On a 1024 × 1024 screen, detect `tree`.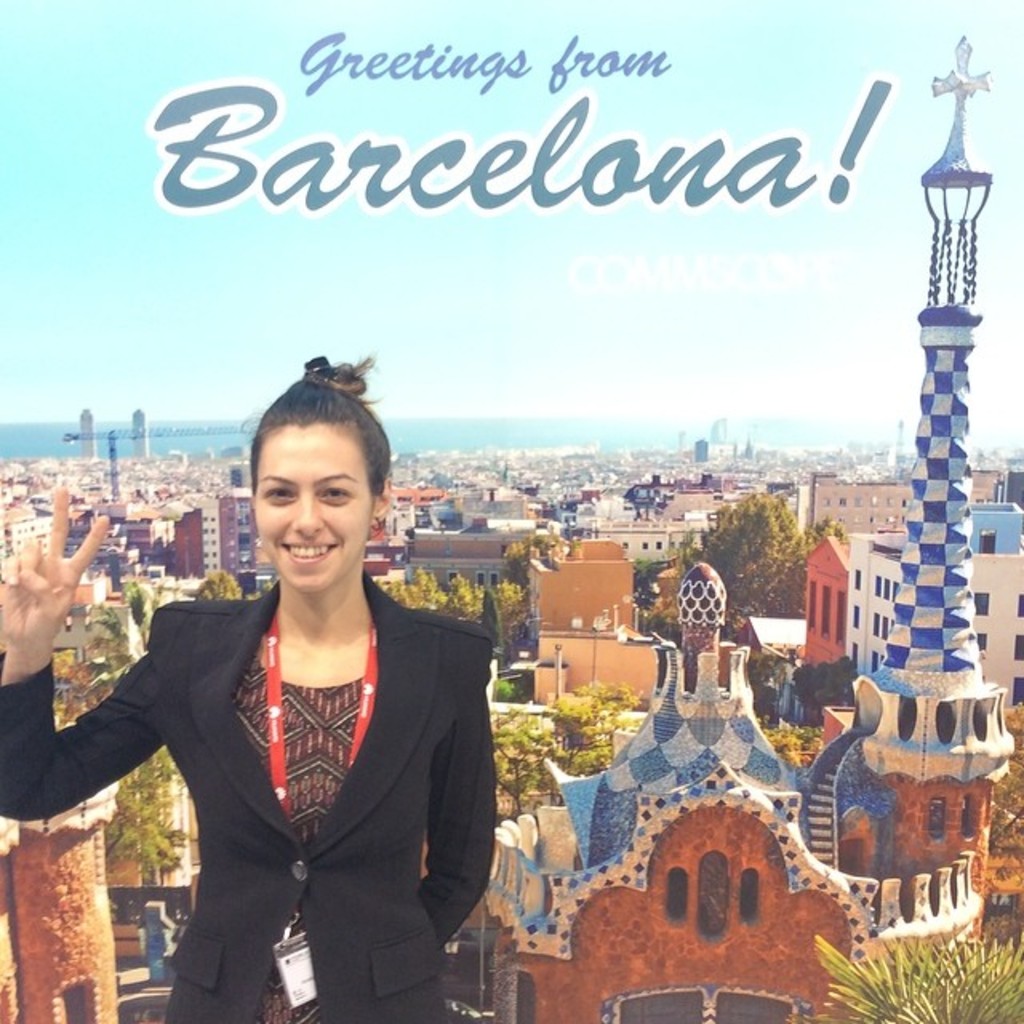
189 562 250 598.
